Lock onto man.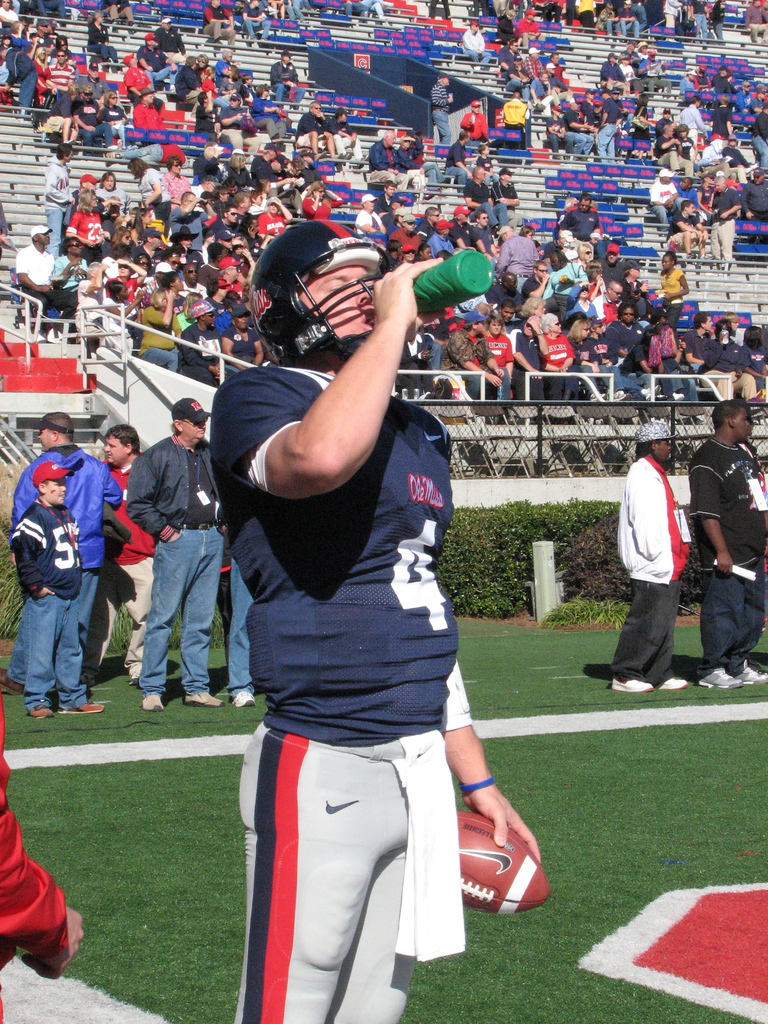
Locked: 344,0,361,15.
